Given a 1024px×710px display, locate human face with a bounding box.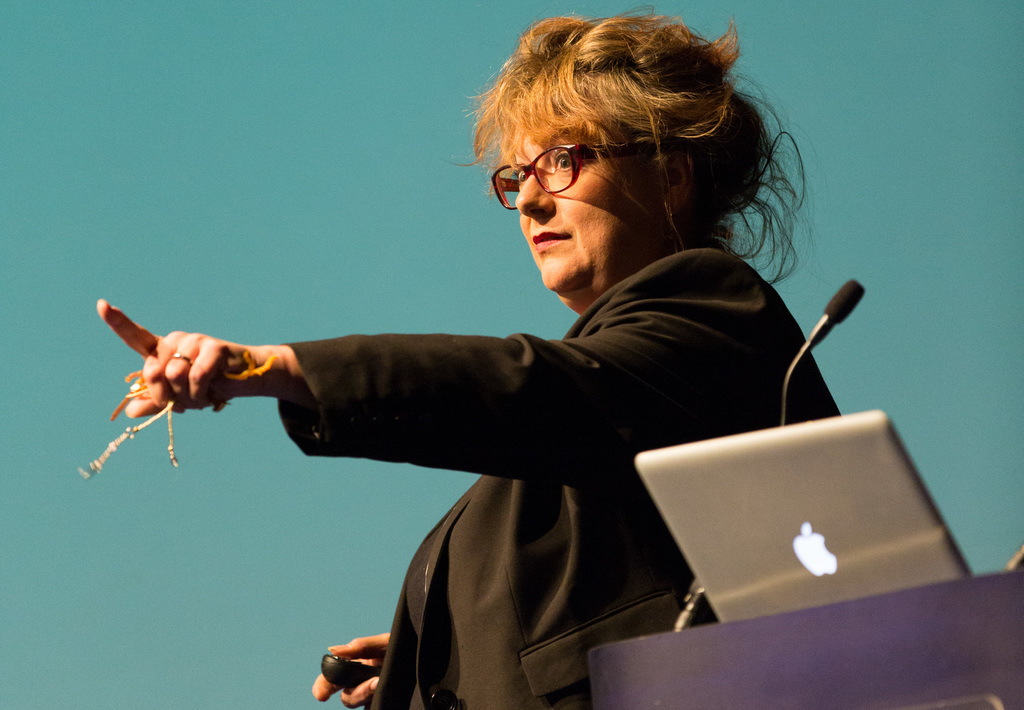
Located: detection(489, 95, 655, 296).
